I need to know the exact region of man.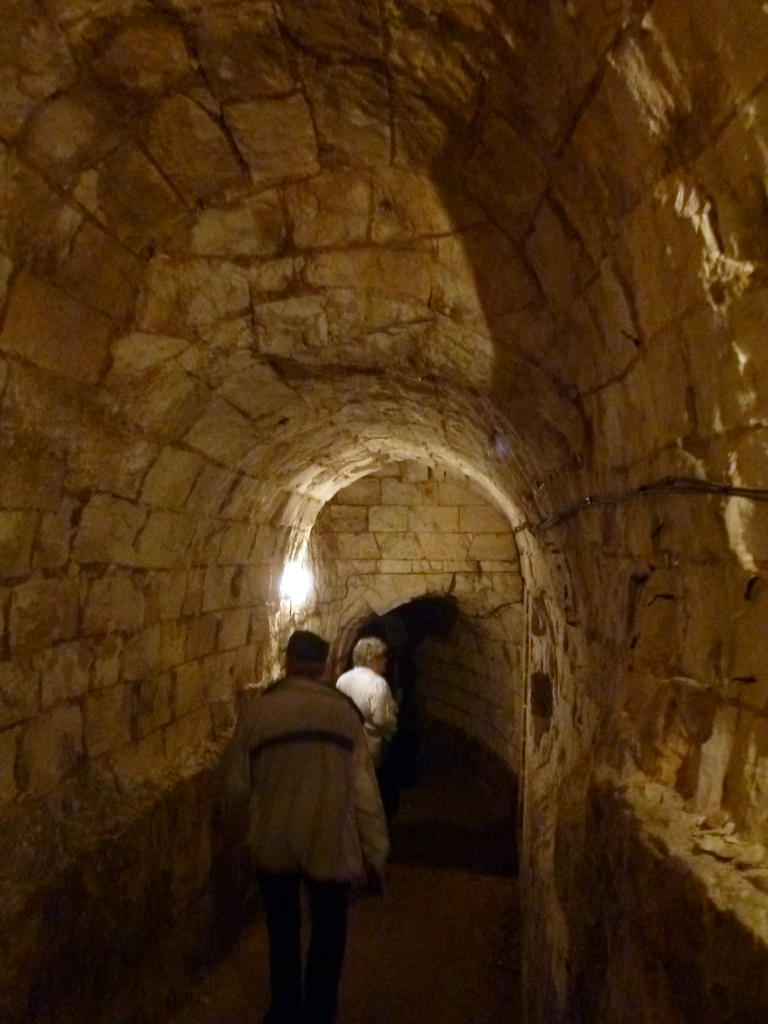
Region: [217,630,399,1023].
